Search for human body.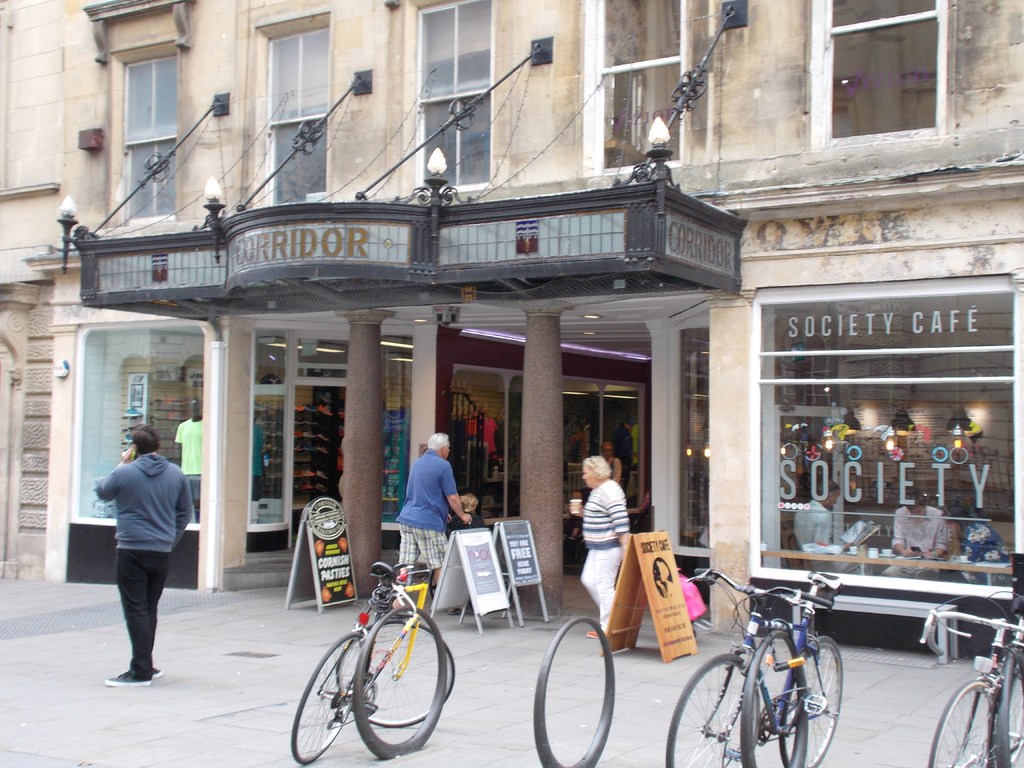
Found at <box>174,392,198,517</box>.
